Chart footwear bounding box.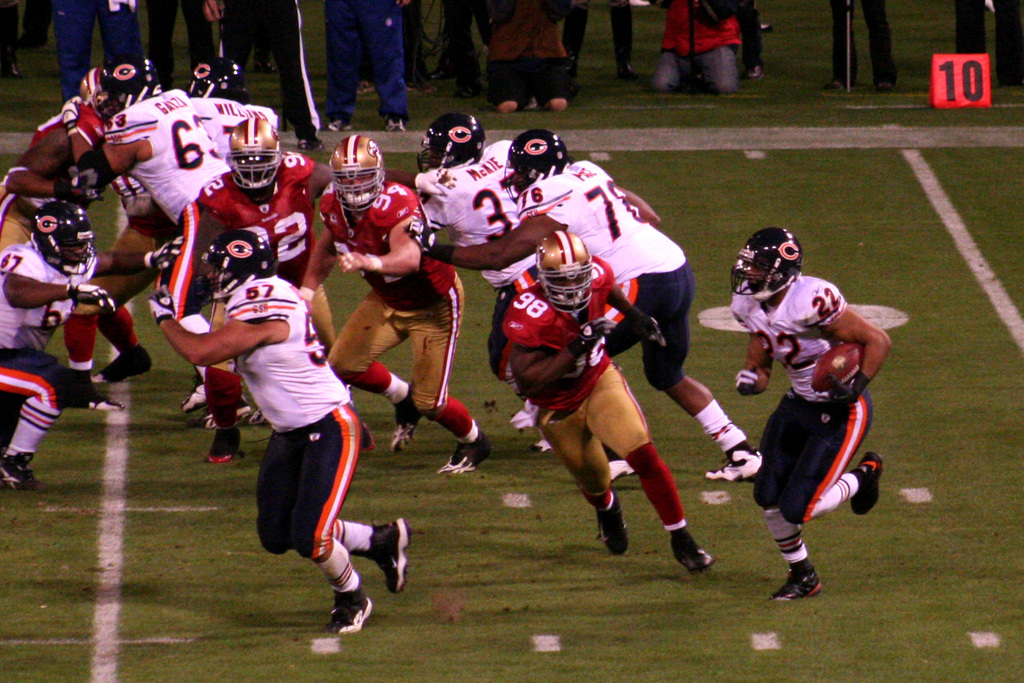
Charted: x1=207 y1=424 x2=243 y2=461.
